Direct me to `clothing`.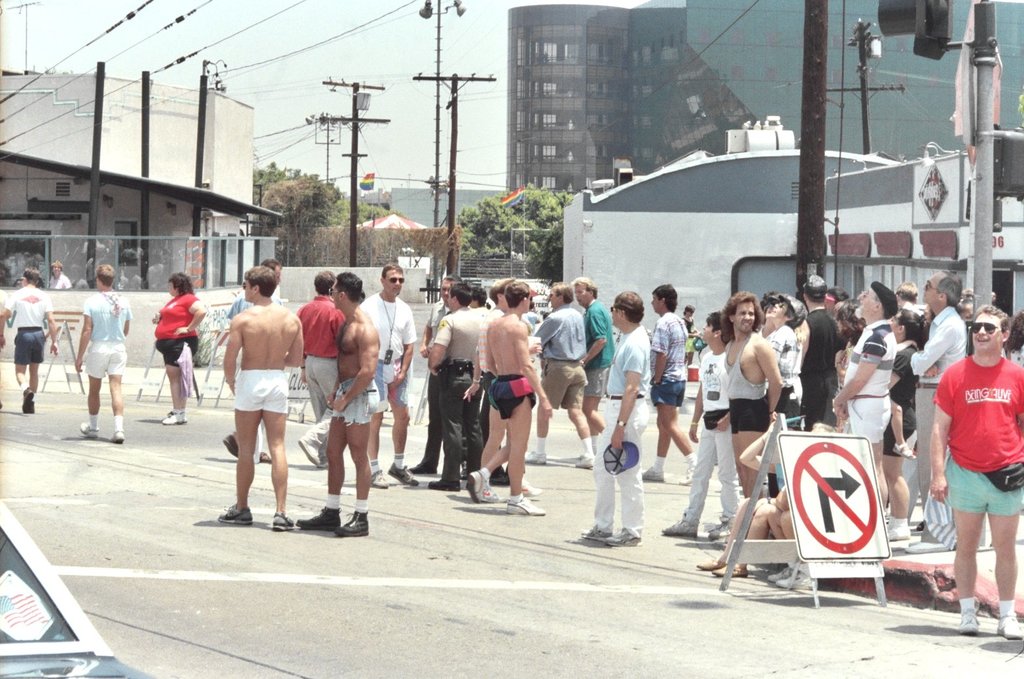
Direction: l=298, t=287, r=341, b=409.
